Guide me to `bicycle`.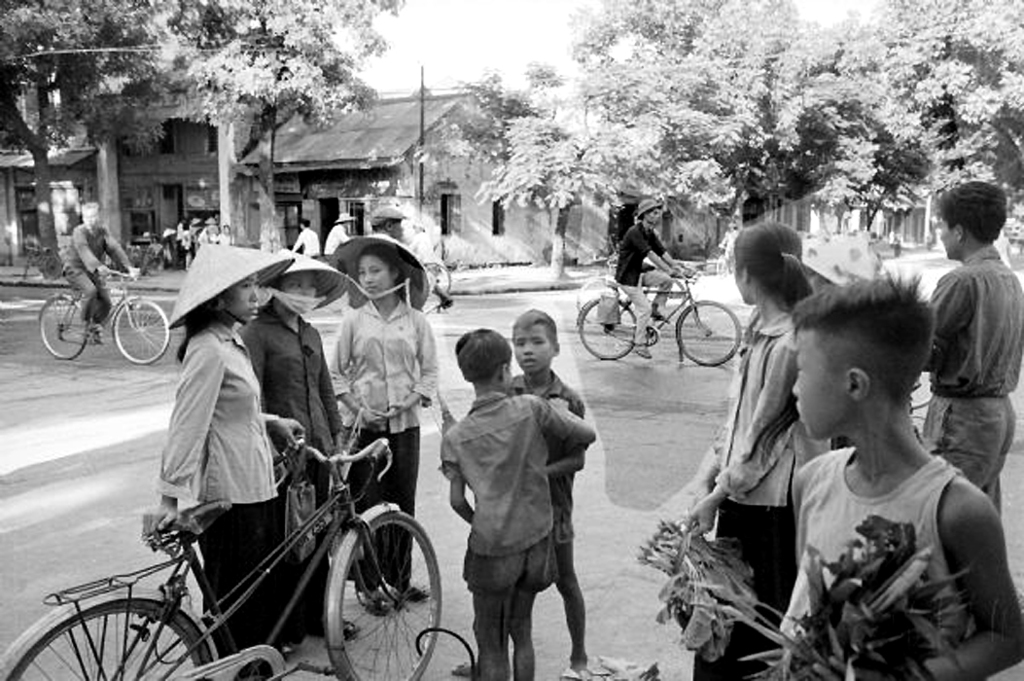
Guidance: rect(910, 367, 935, 410).
